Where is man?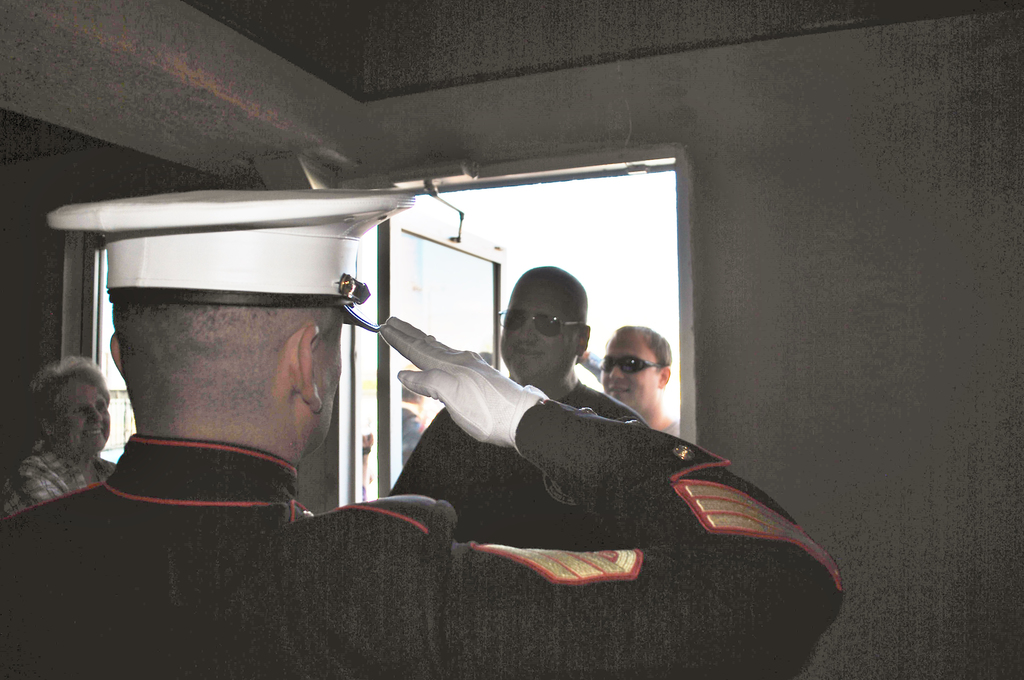
<region>604, 328, 676, 439</region>.
